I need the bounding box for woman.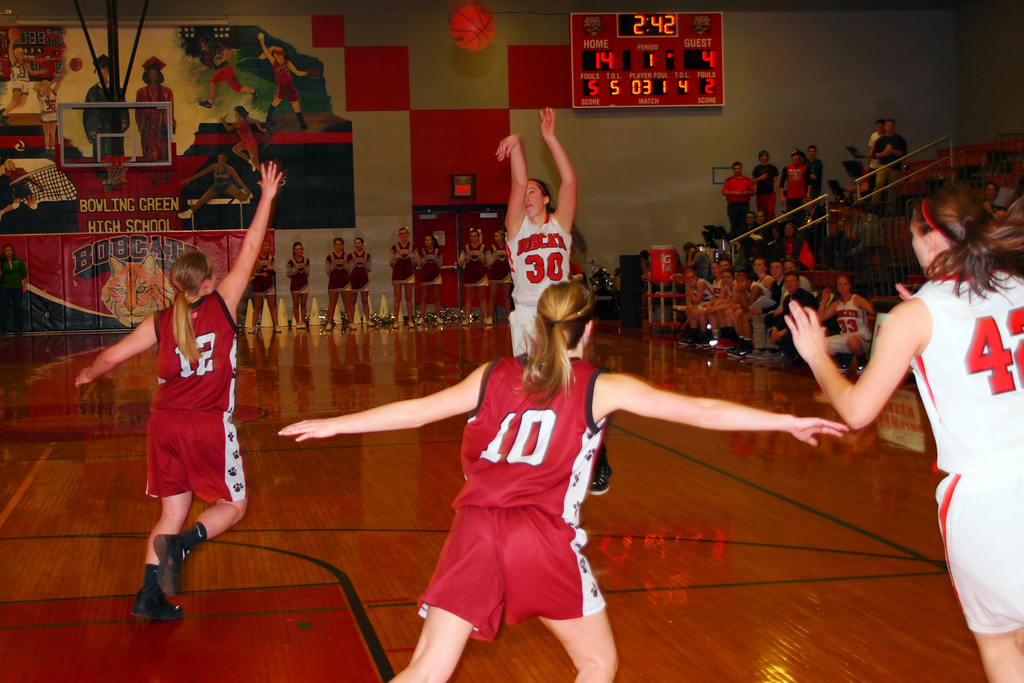
Here it is: (278, 279, 848, 682).
